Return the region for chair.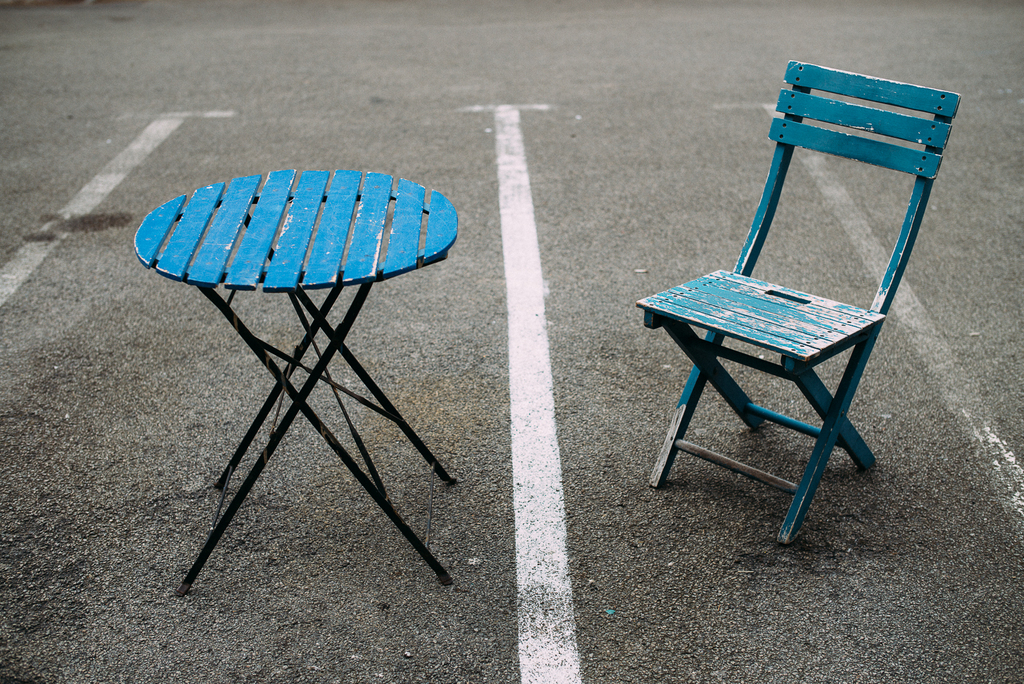
623:13:977:534.
